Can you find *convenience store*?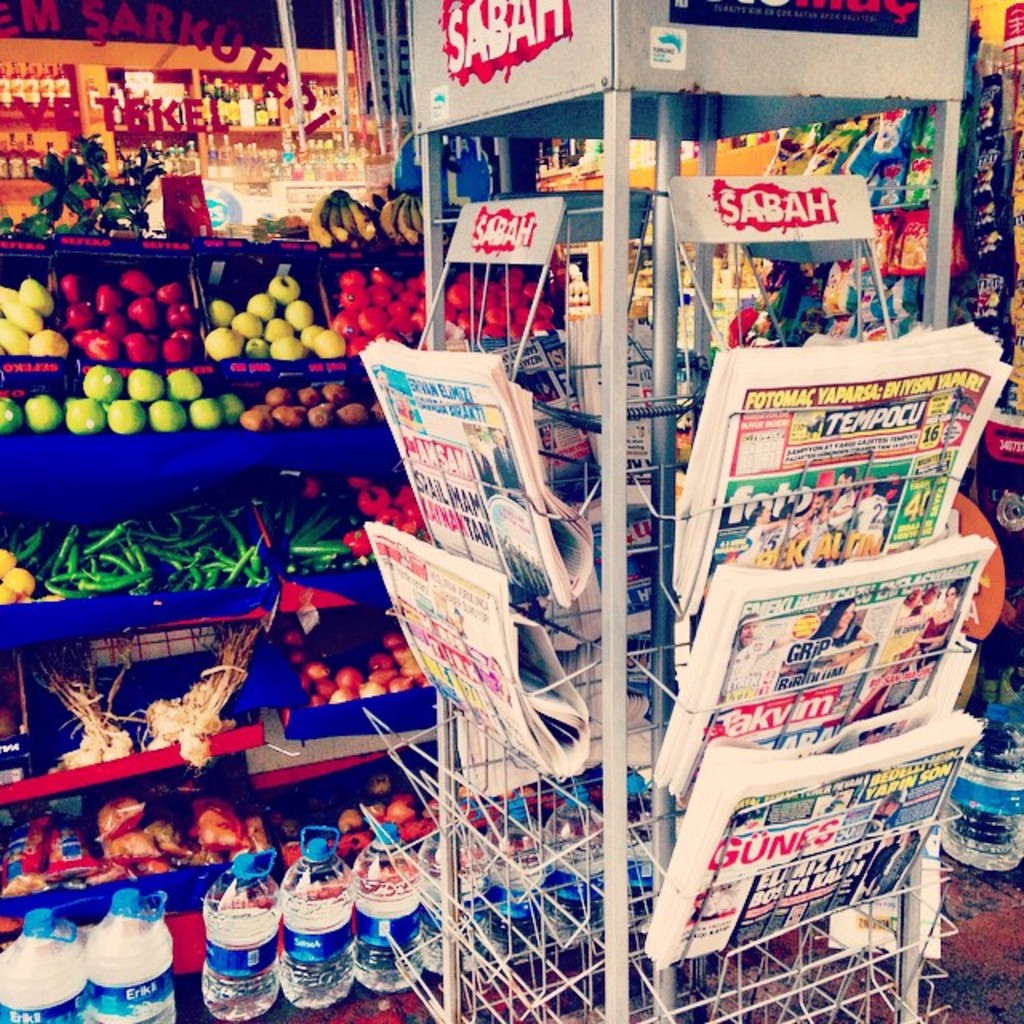
Yes, bounding box: bbox=[0, 0, 1022, 1022].
